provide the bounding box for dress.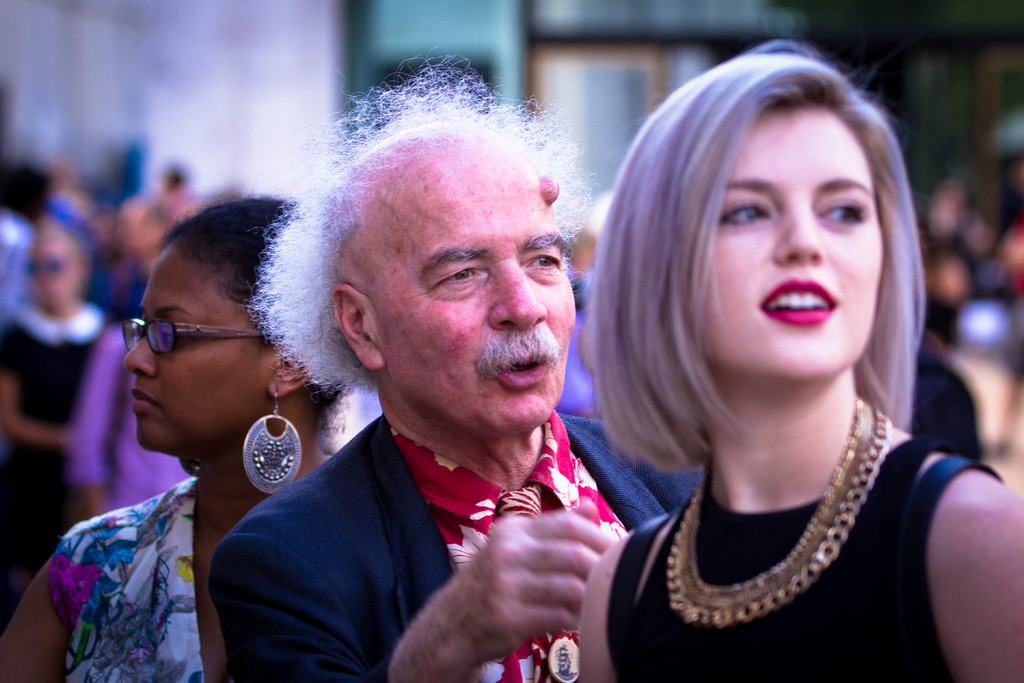
{"x1": 44, "y1": 479, "x2": 203, "y2": 682}.
